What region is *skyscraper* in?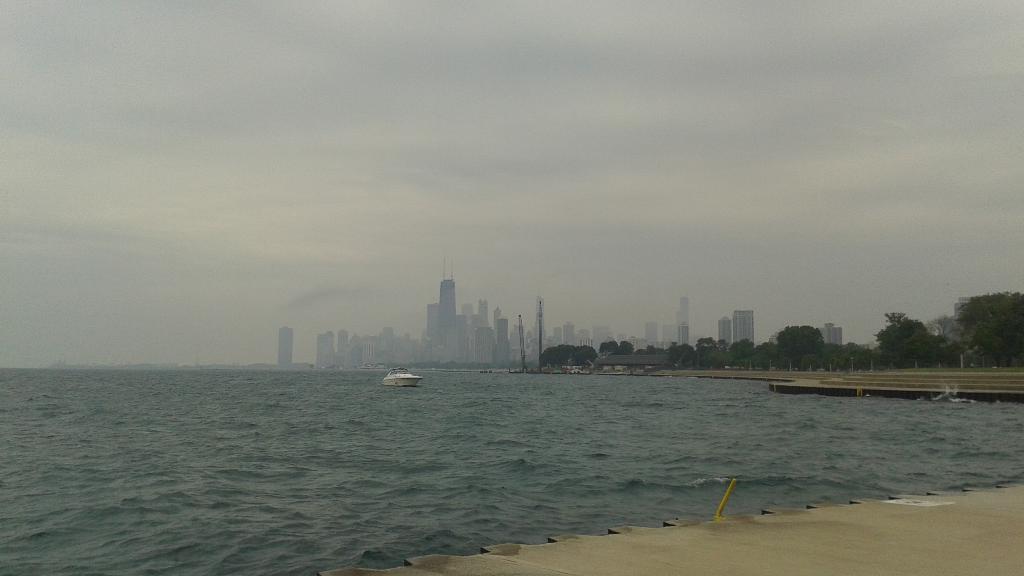
select_region(734, 310, 754, 346).
